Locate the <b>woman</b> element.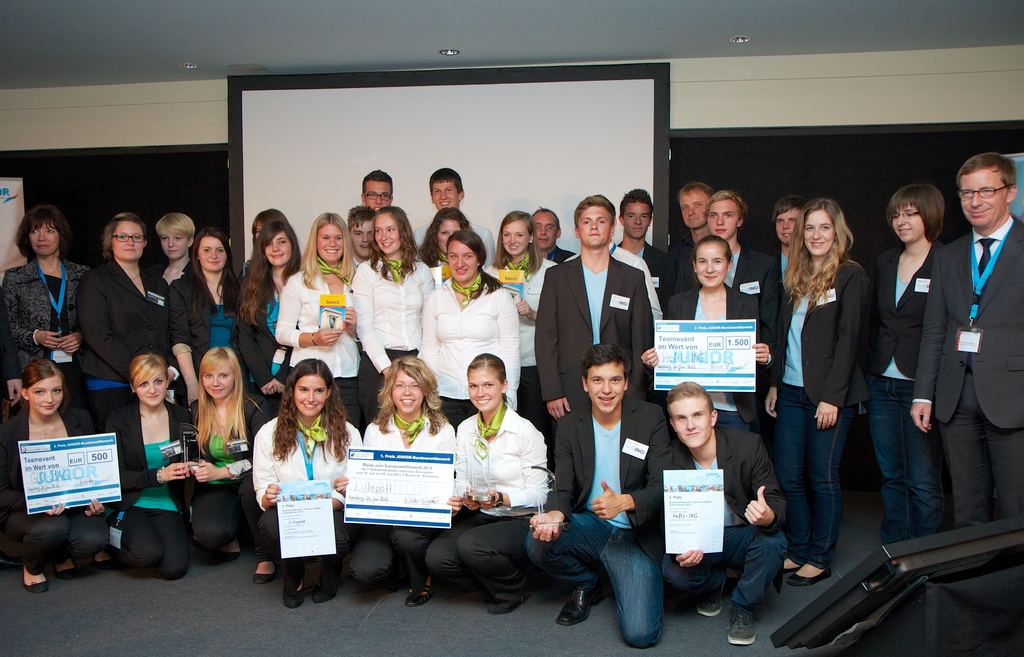
Element bbox: (x1=180, y1=346, x2=273, y2=568).
